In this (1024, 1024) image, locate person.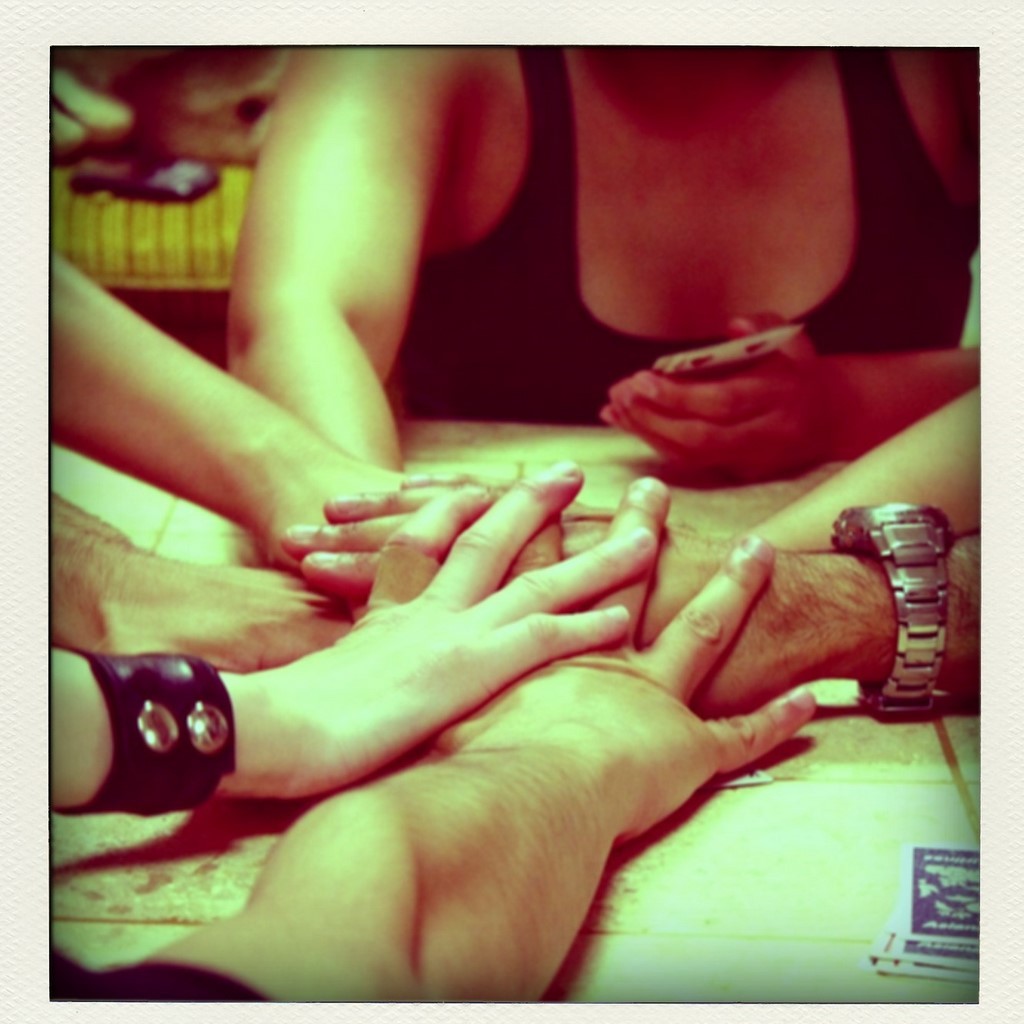
Bounding box: <box>206,48,1005,467</box>.
